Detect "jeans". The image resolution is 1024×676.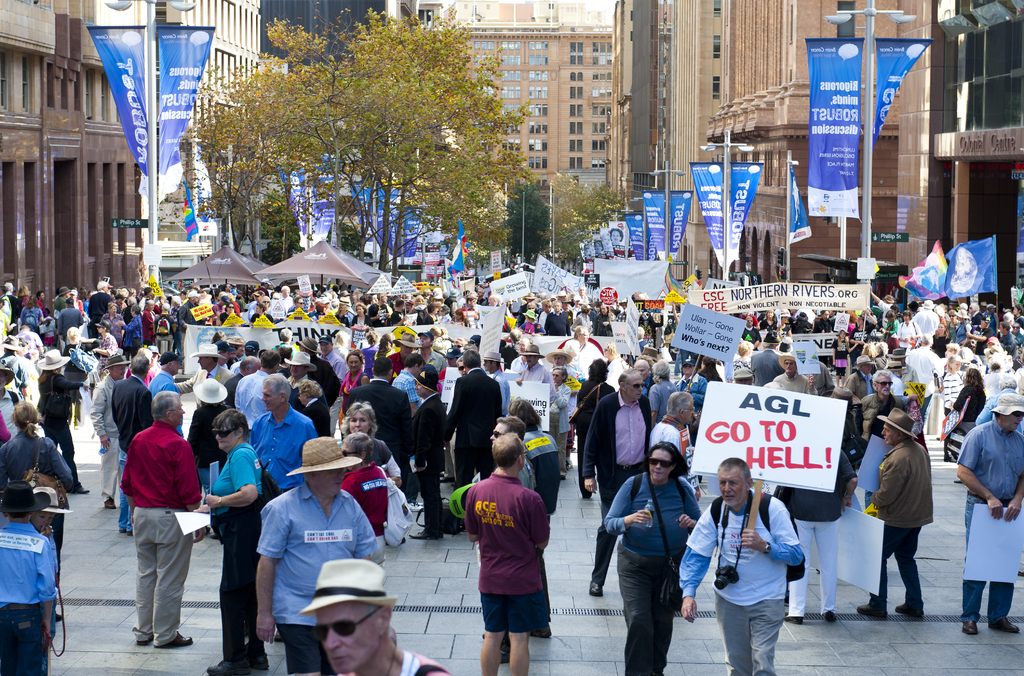
<bbox>619, 544, 682, 675</bbox>.
